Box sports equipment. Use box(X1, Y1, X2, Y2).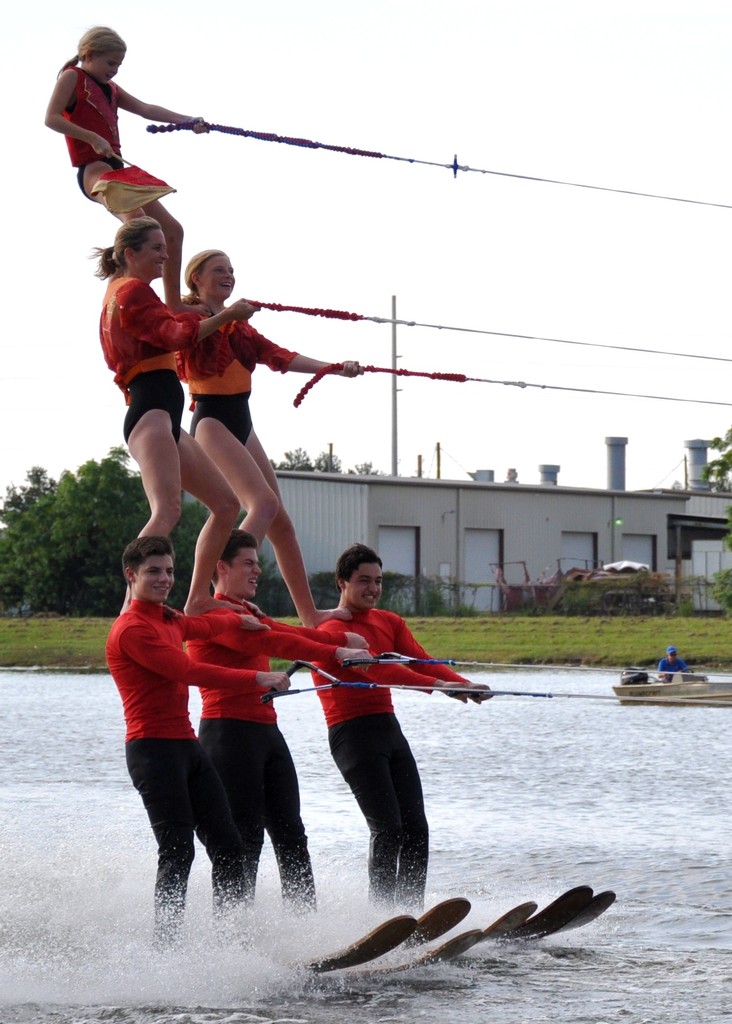
box(261, 657, 731, 712).
